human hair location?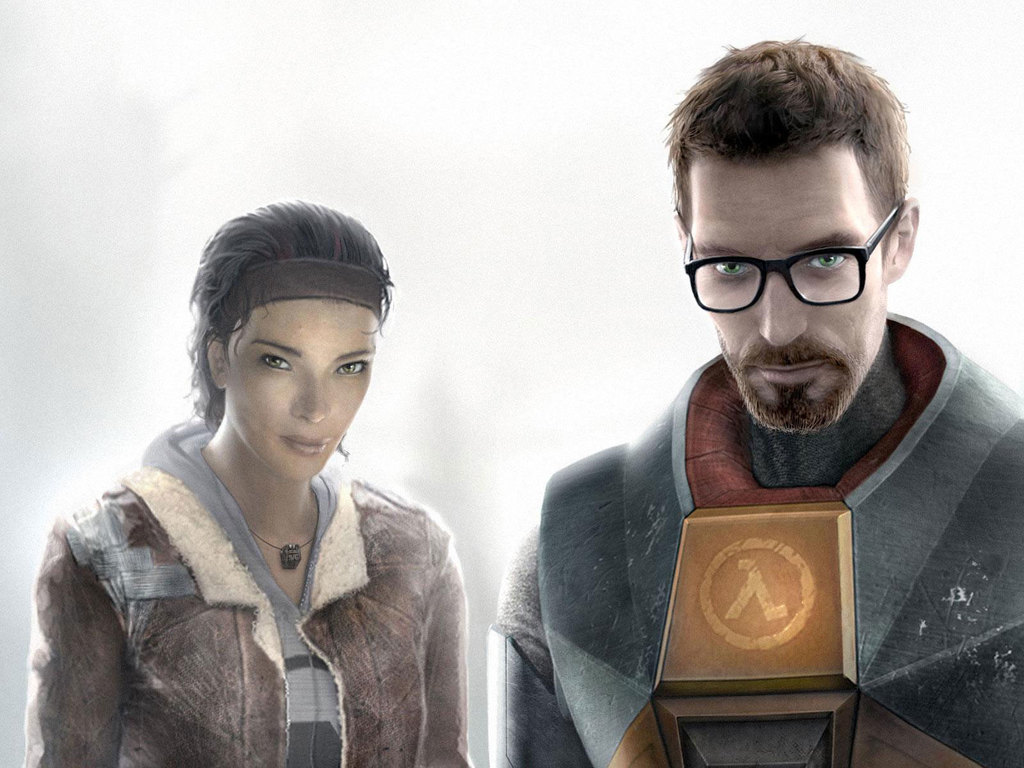
bbox=[673, 25, 927, 314]
